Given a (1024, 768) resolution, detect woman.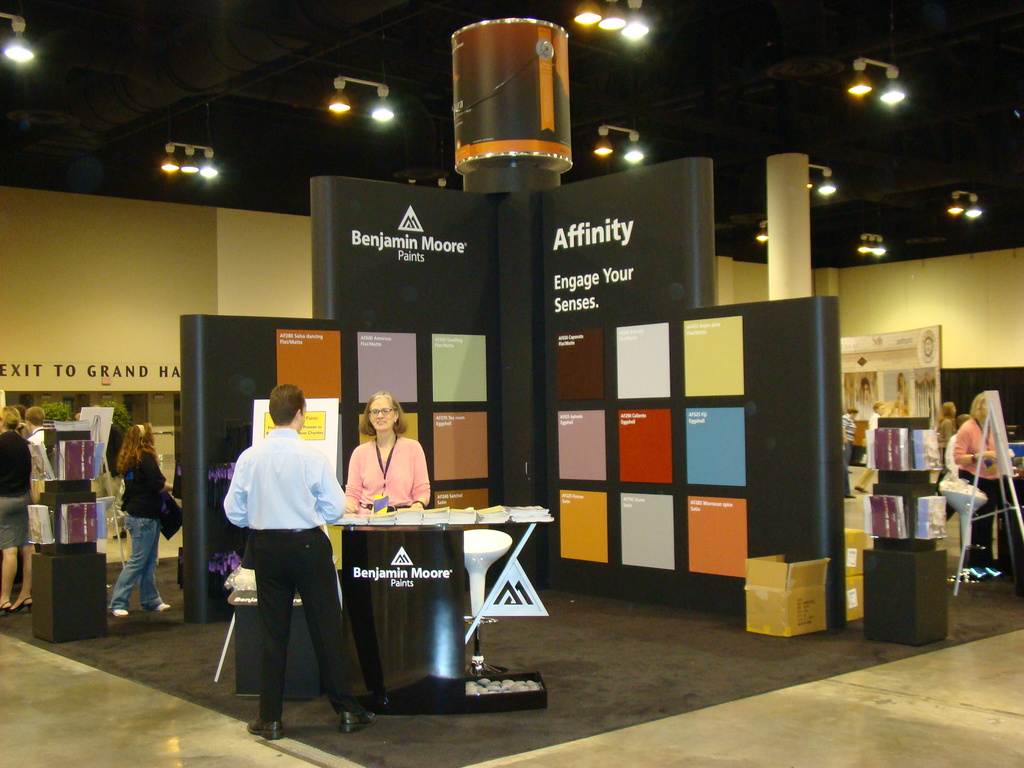
{"left": 892, "top": 372, "right": 909, "bottom": 412}.
